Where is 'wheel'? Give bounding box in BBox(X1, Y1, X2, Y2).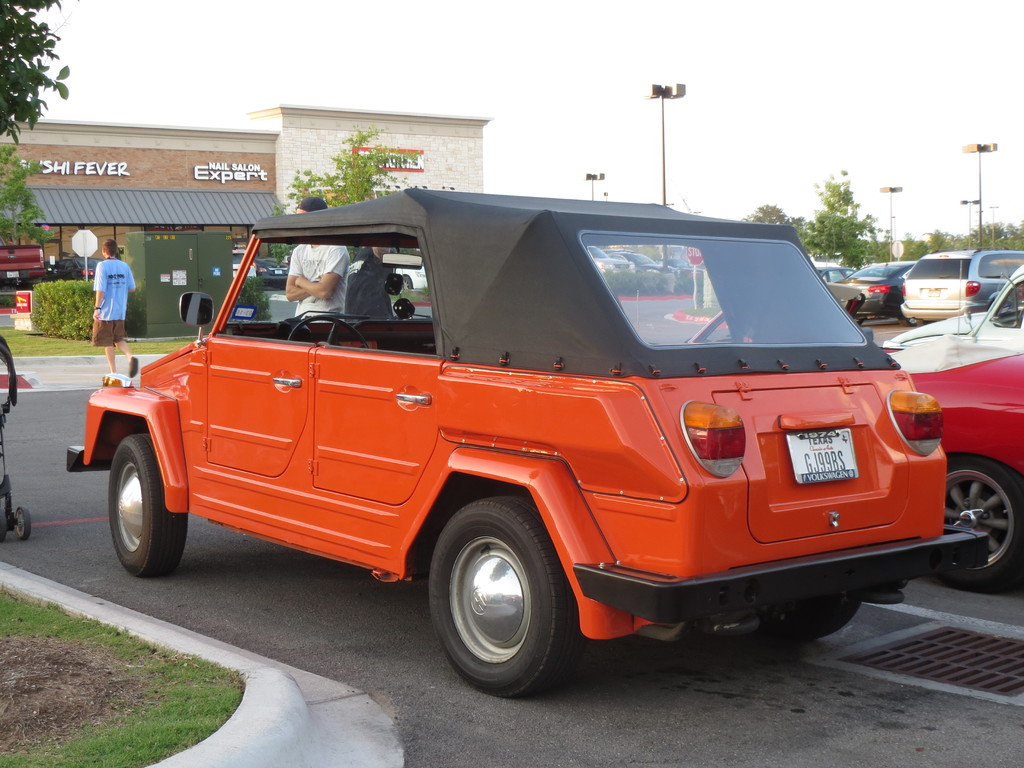
BBox(426, 516, 563, 689).
